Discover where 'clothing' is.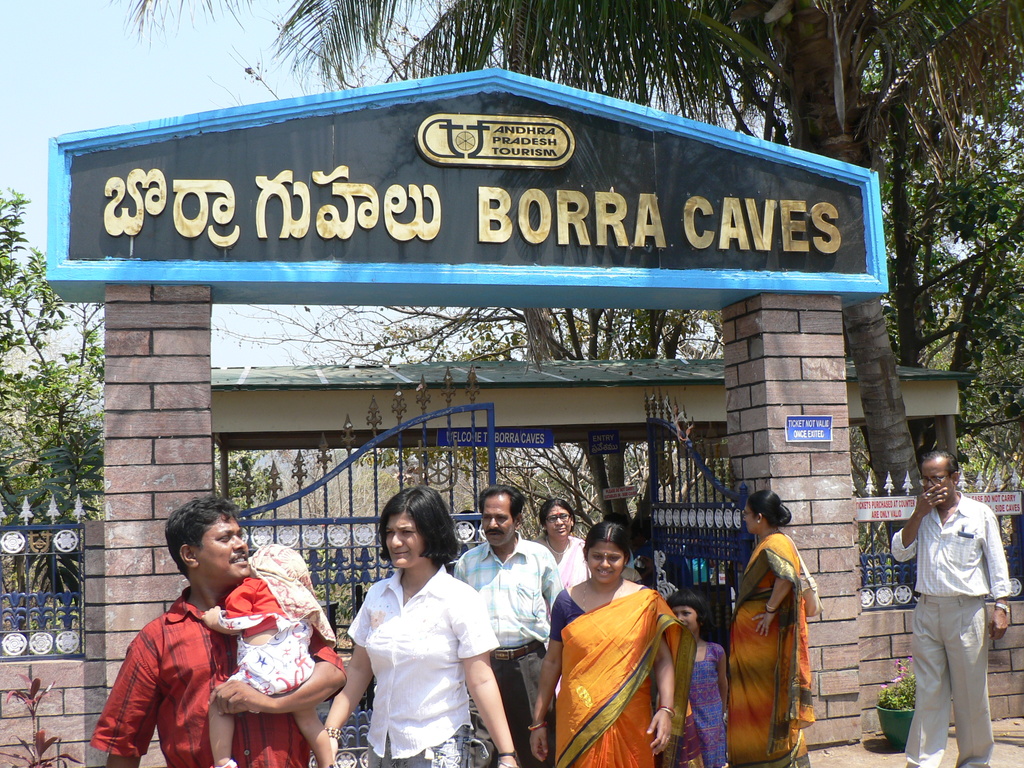
Discovered at locate(724, 532, 822, 767).
